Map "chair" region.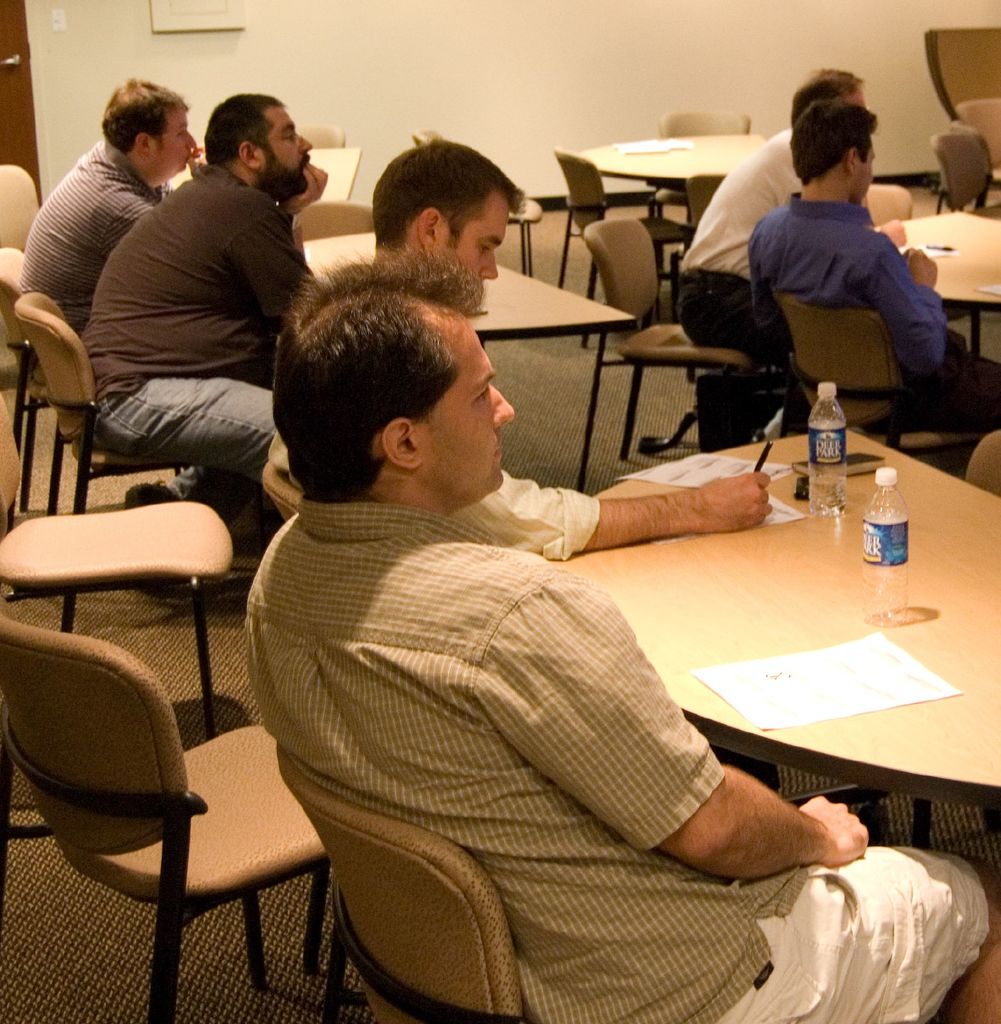
Mapped to {"left": 285, "top": 198, "right": 376, "bottom": 245}.
